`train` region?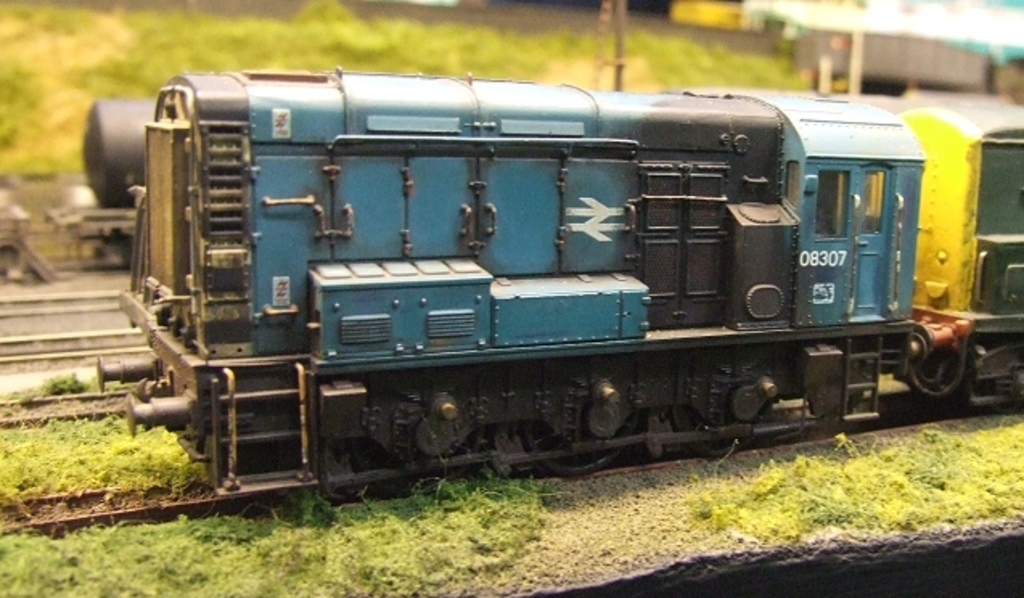
[95, 66, 1022, 498]
